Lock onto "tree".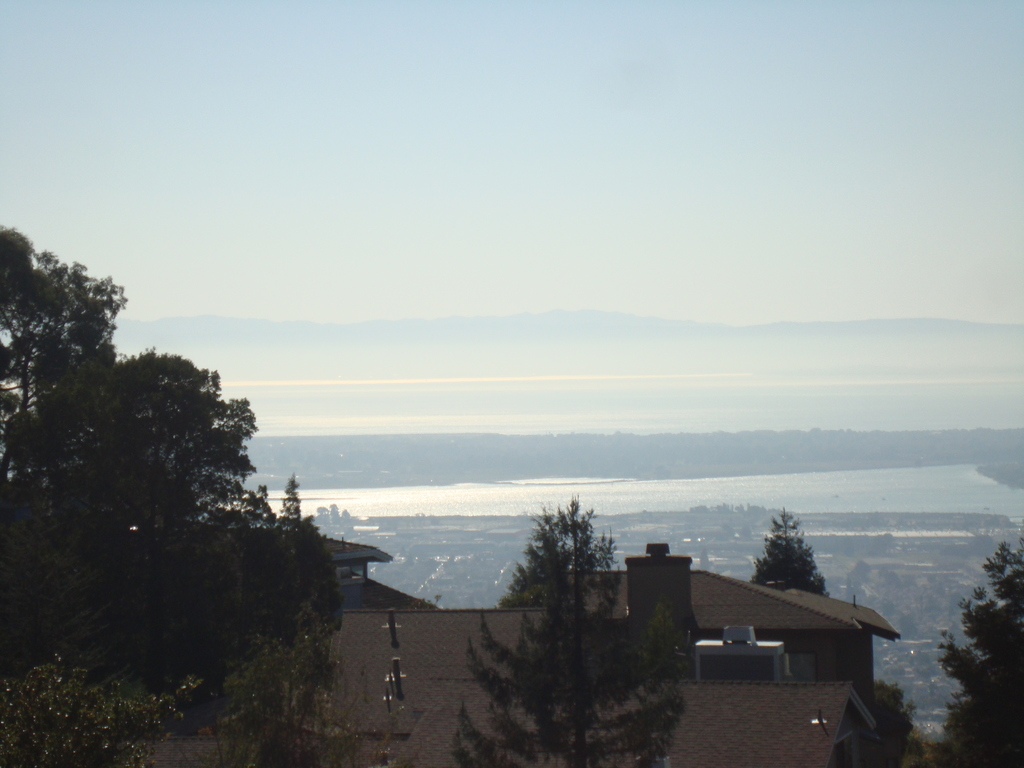
Locked: [x1=0, y1=482, x2=113, y2=685].
